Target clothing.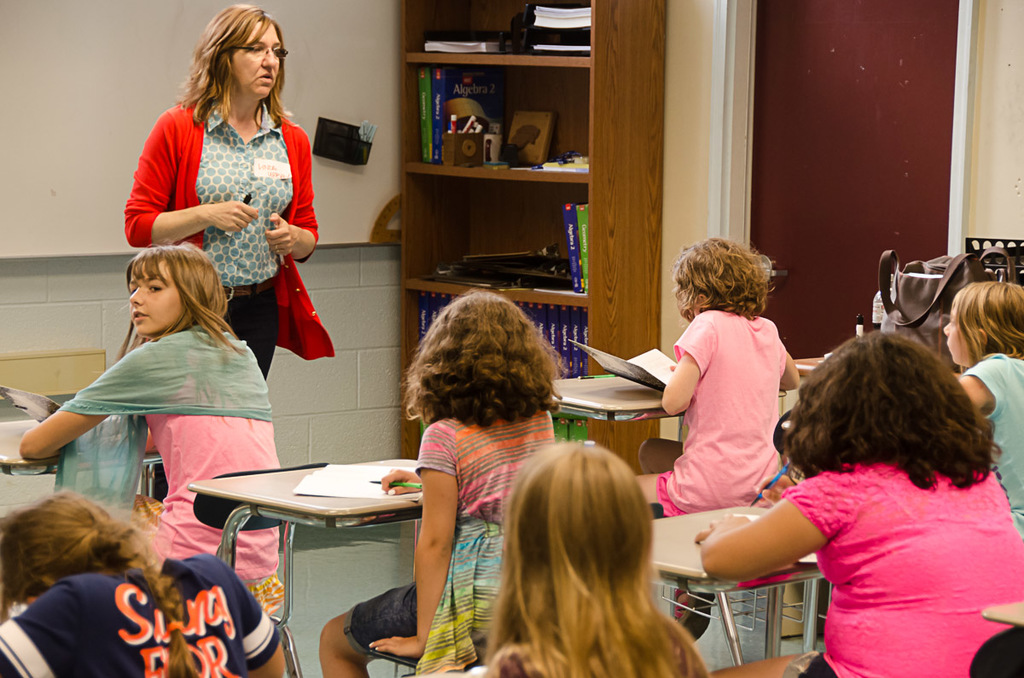
Target region: 0/553/275/677.
